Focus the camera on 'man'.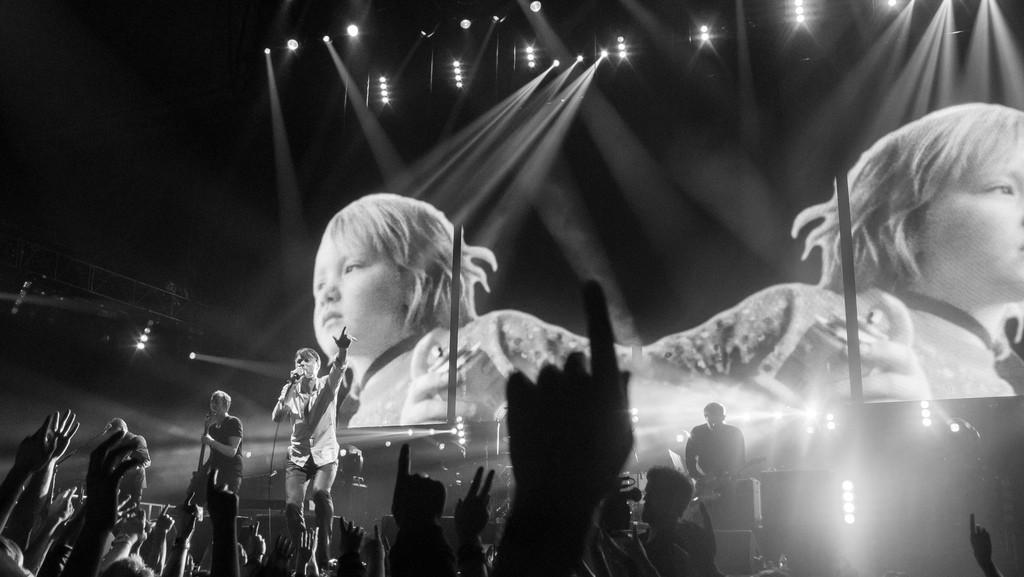
Focus region: left=266, top=314, right=339, bottom=552.
